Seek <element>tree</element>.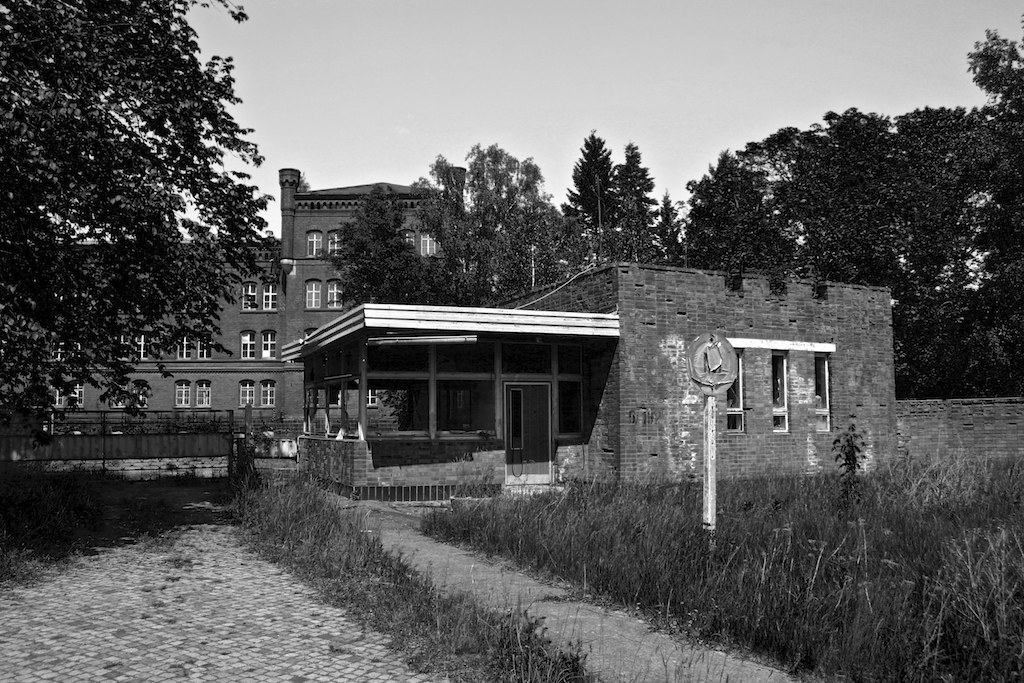
0/0/282/460.
